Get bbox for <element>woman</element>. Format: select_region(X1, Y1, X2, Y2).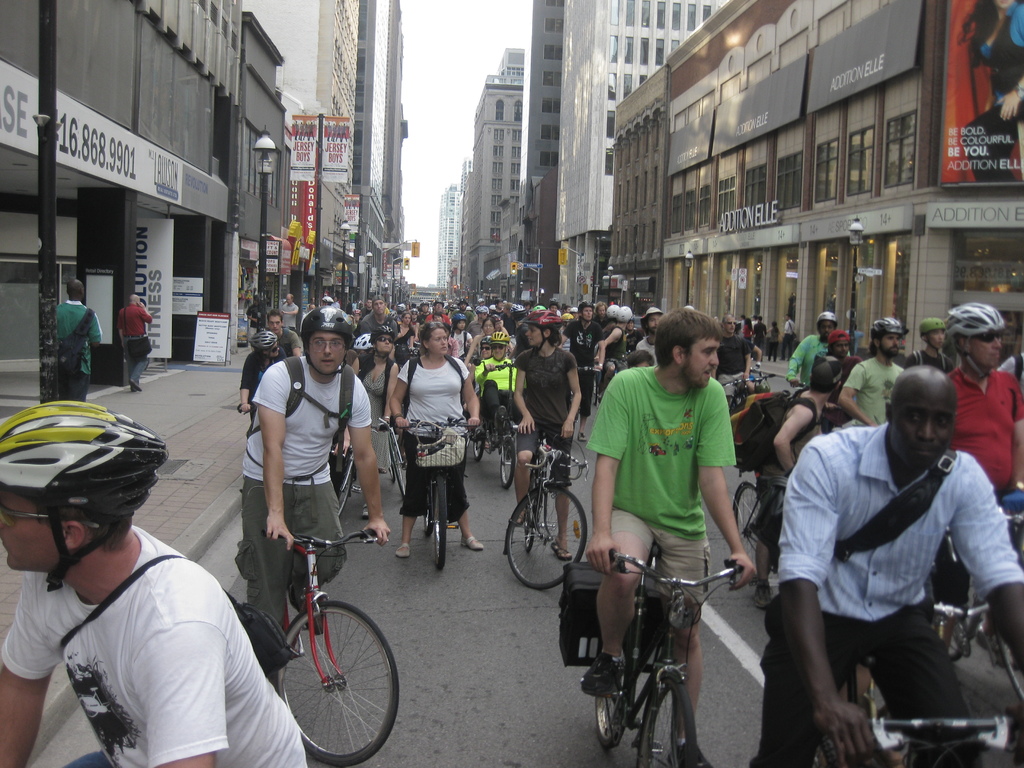
select_region(460, 320, 499, 367).
